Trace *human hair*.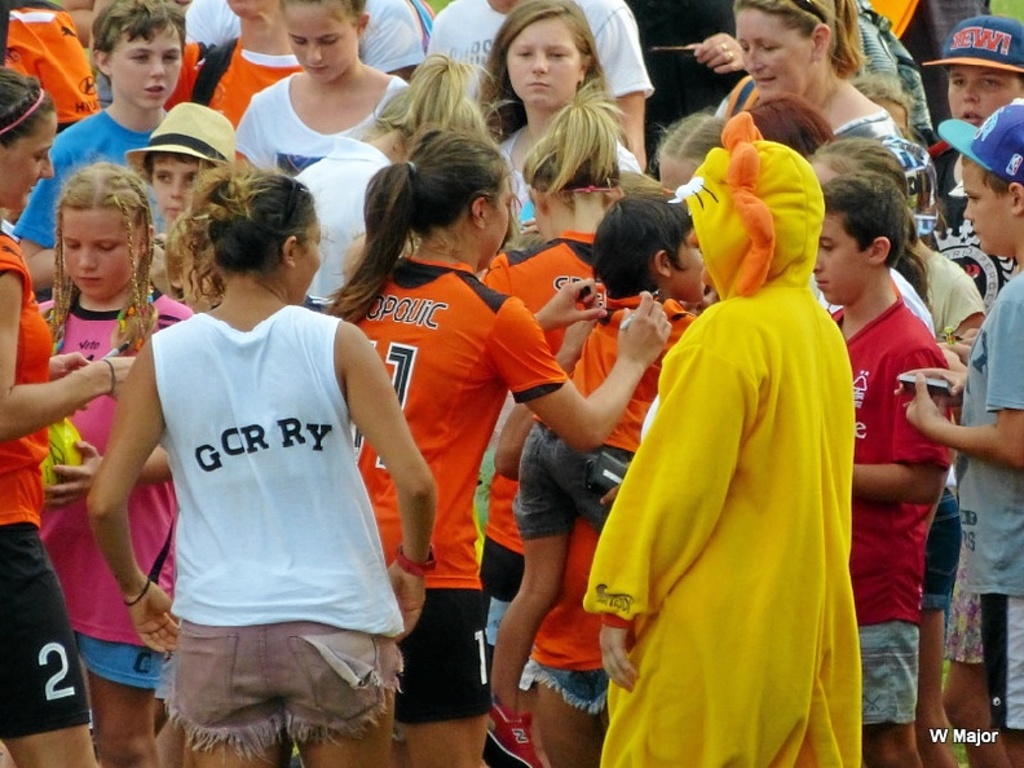
Traced to 318:127:516:335.
